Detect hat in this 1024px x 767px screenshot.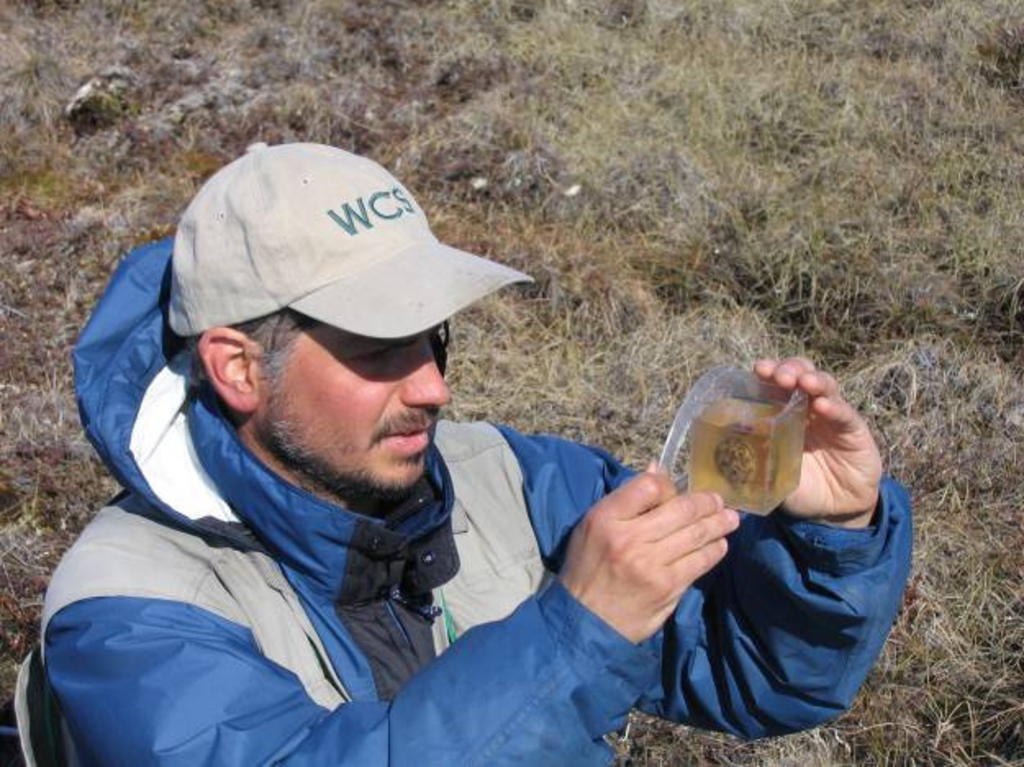
Detection: <bbox>169, 148, 537, 343</bbox>.
